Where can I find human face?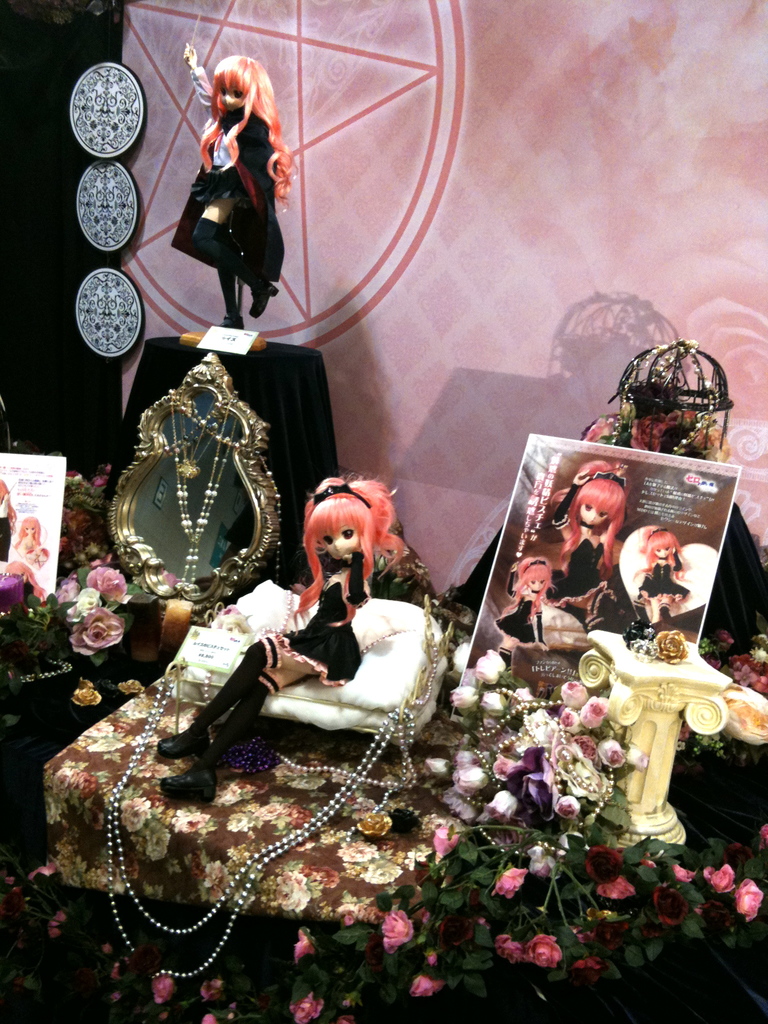
You can find it at {"left": 321, "top": 521, "right": 362, "bottom": 561}.
